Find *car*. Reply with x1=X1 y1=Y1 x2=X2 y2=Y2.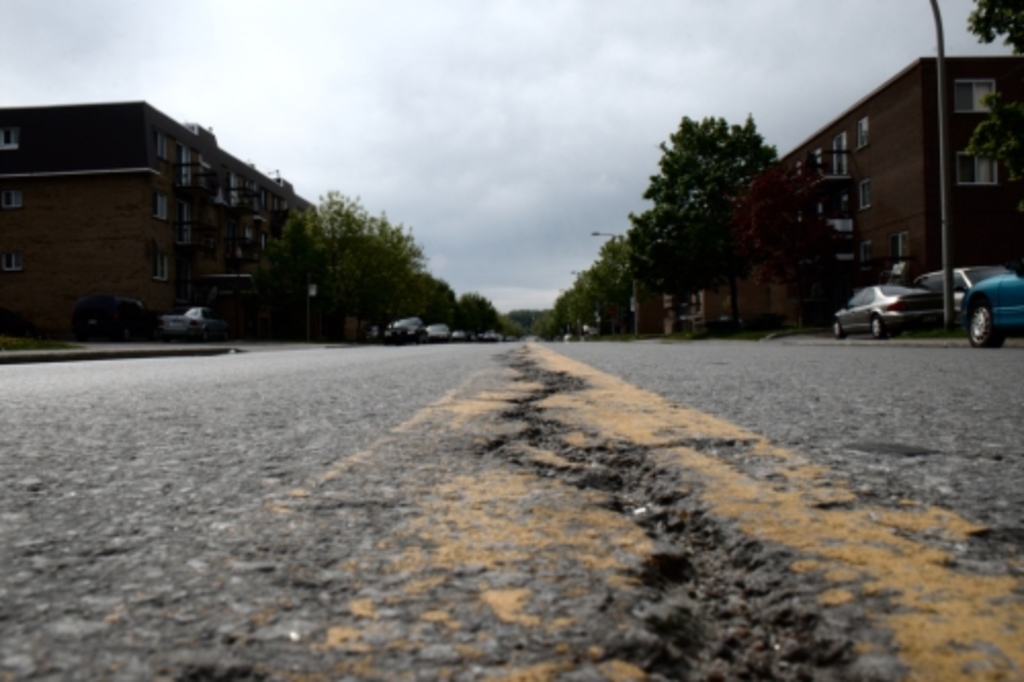
x1=424 y1=324 x2=446 y2=340.
